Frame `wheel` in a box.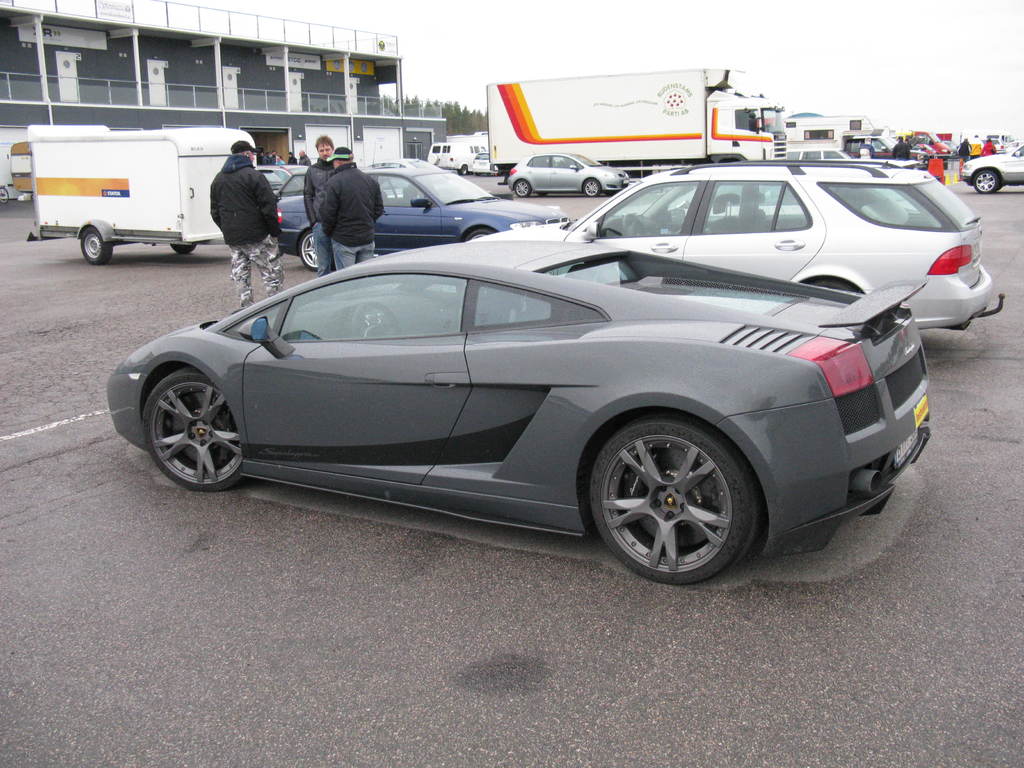
box=[141, 367, 242, 492].
